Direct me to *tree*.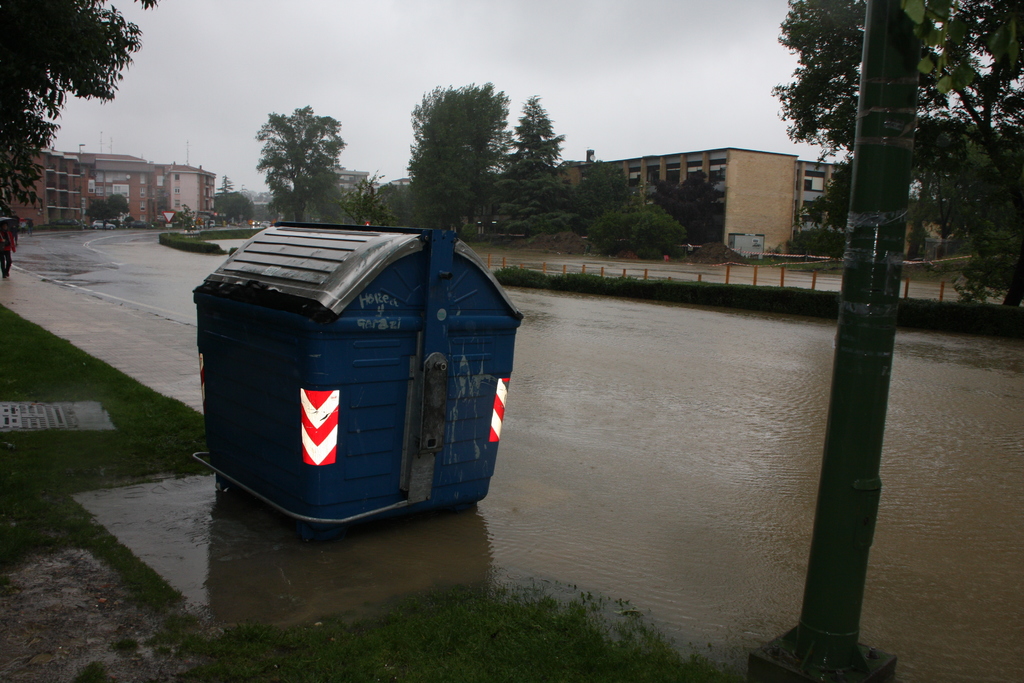
Direction: 91/195/130/227.
